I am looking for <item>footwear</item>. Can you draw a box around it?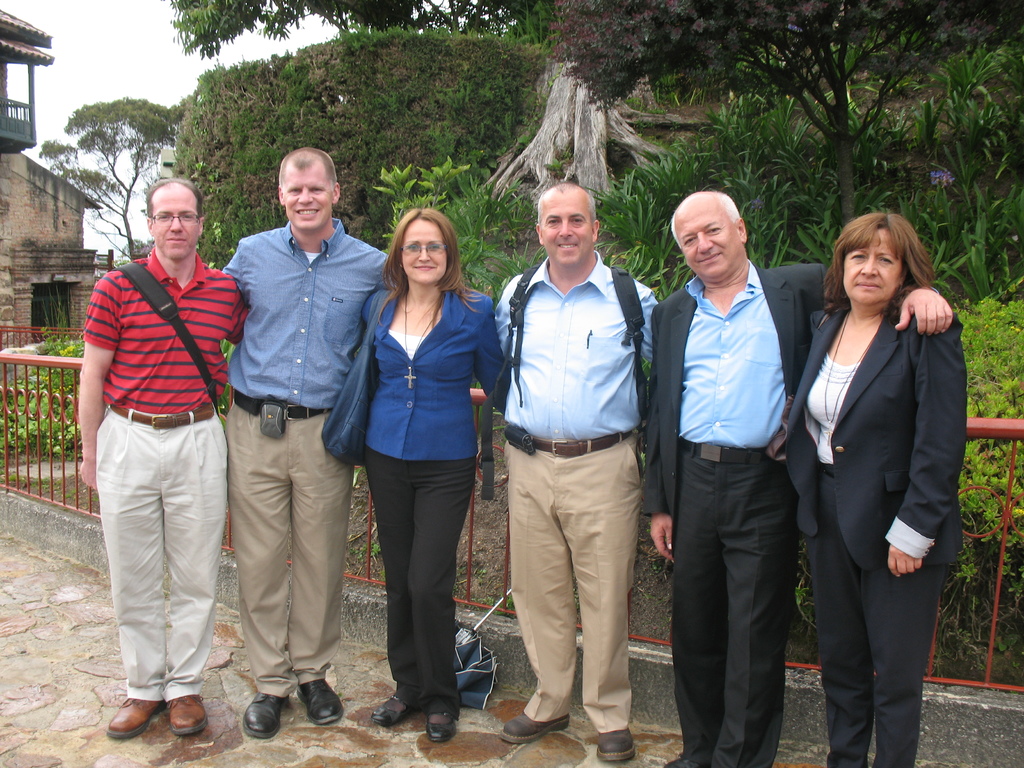
Sure, the bounding box is box=[168, 688, 210, 737].
